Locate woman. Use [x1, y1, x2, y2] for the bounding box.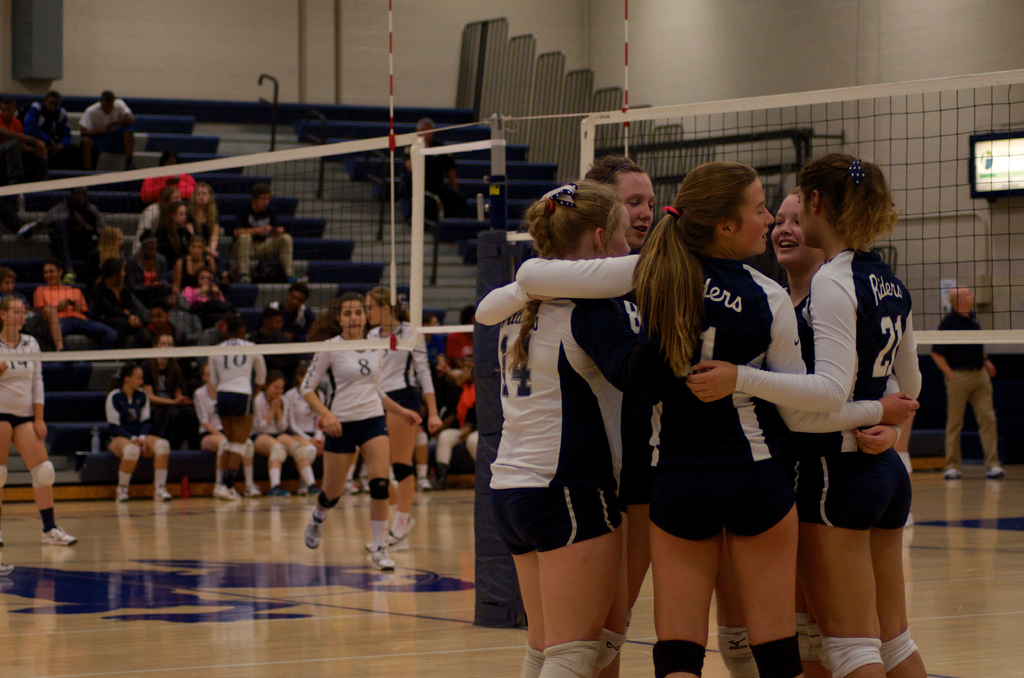
[189, 181, 226, 257].
